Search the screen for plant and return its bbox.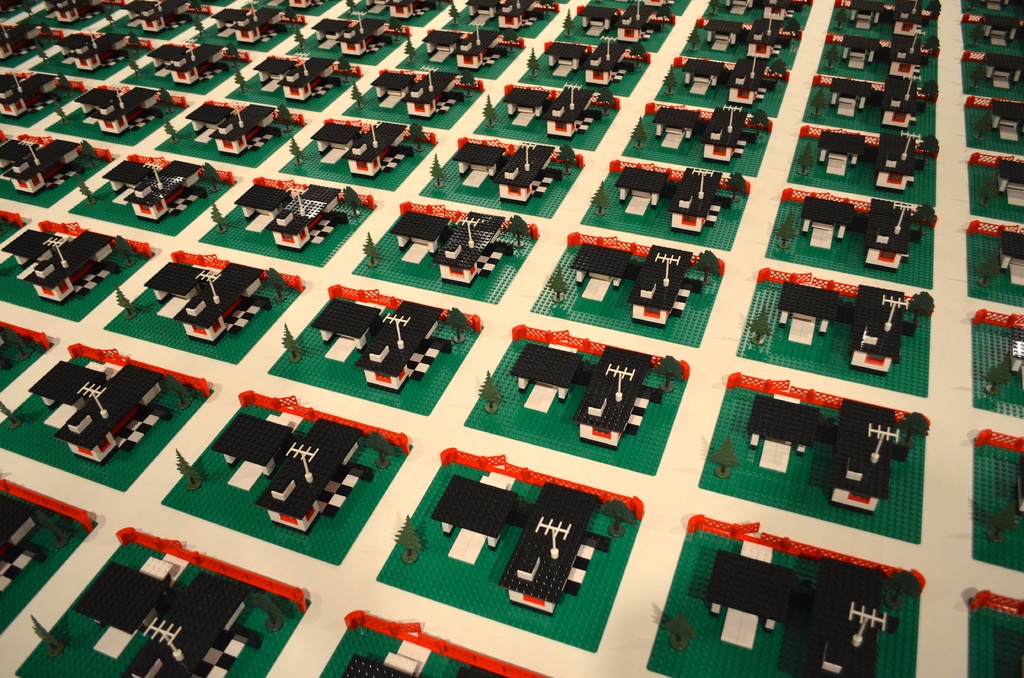
Found: (246,590,286,647).
